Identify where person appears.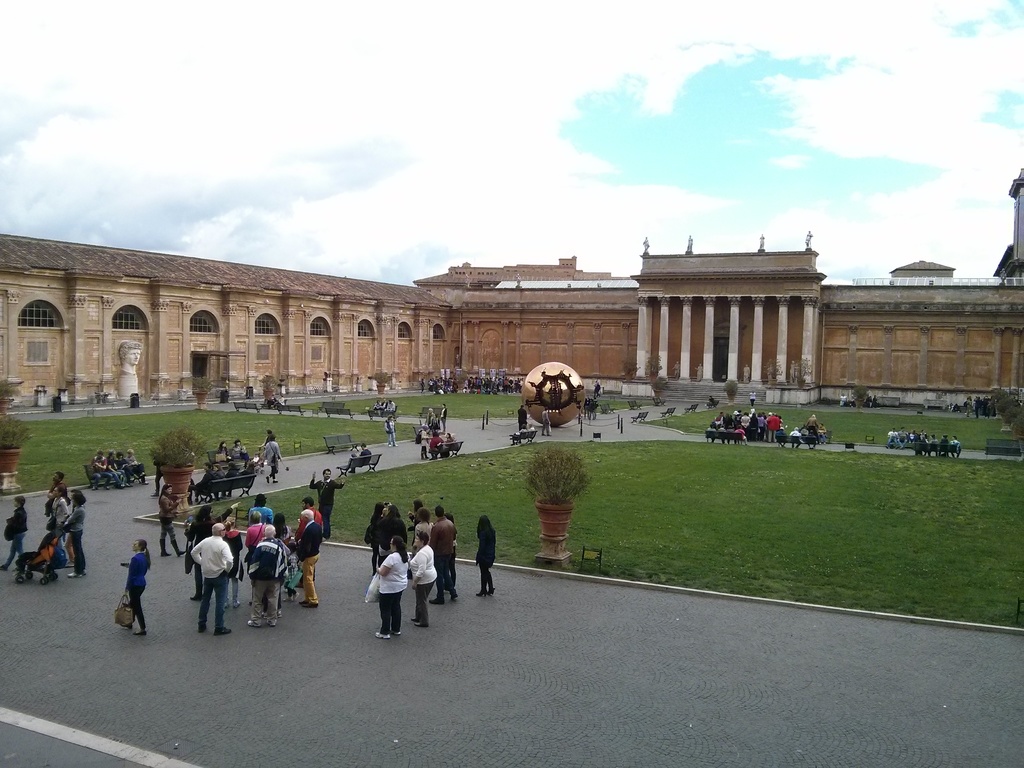
Appears at select_region(314, 470, 348, 536).
